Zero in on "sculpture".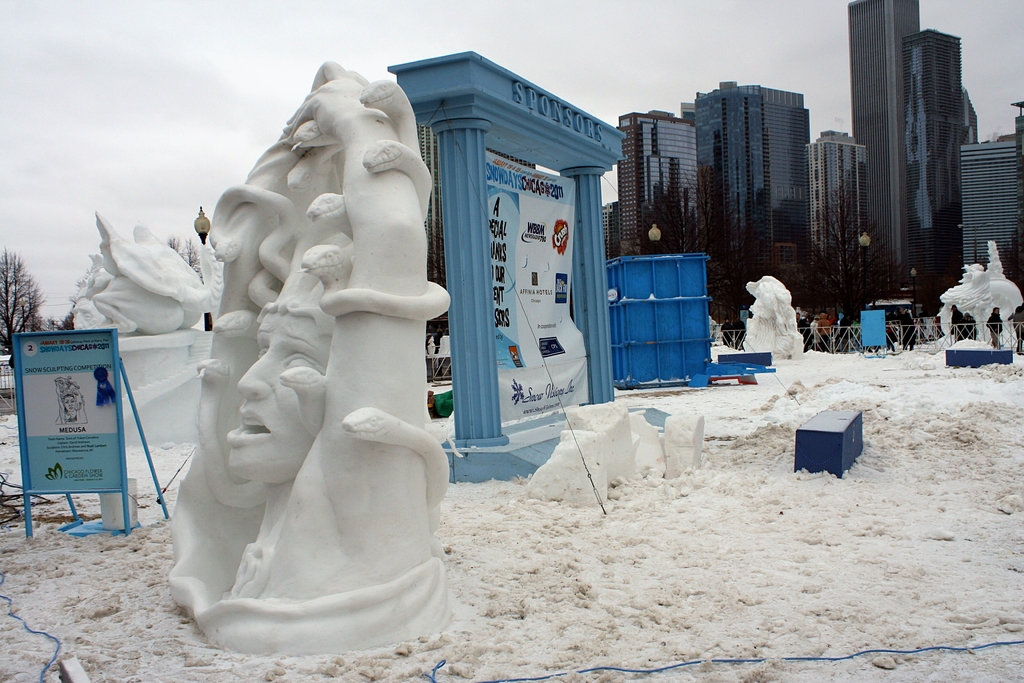
Zeroed in: bbox=[170, 58, 458, 641].
